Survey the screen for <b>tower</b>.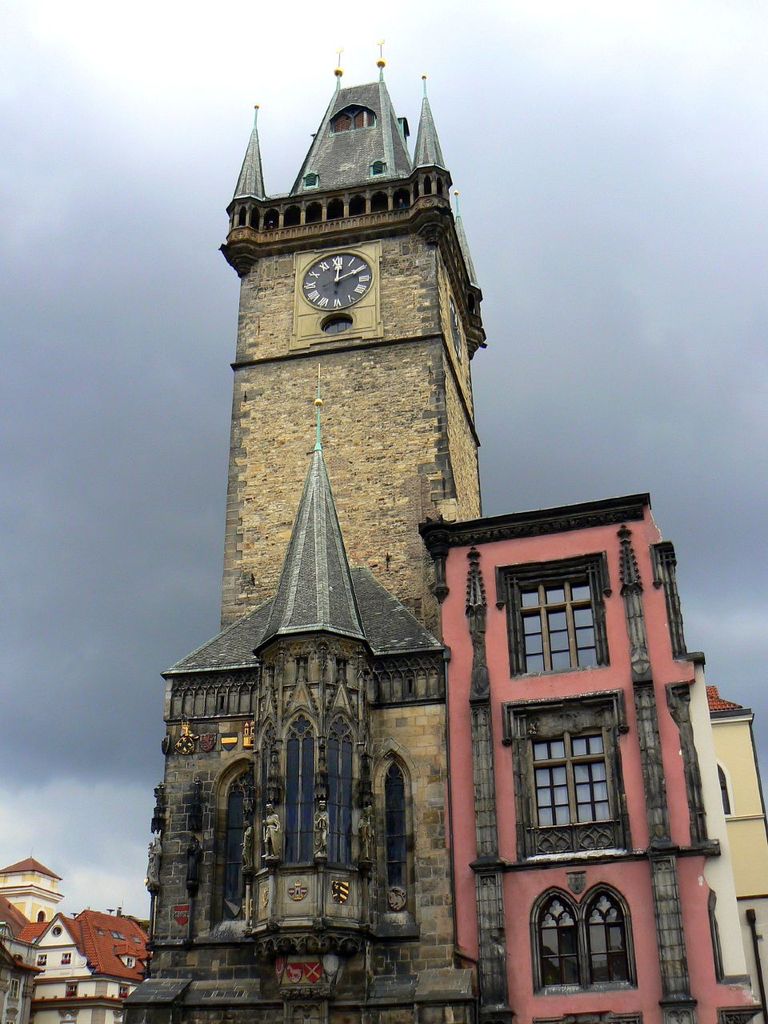
Survey found: box(243, 374, 377, 922).
